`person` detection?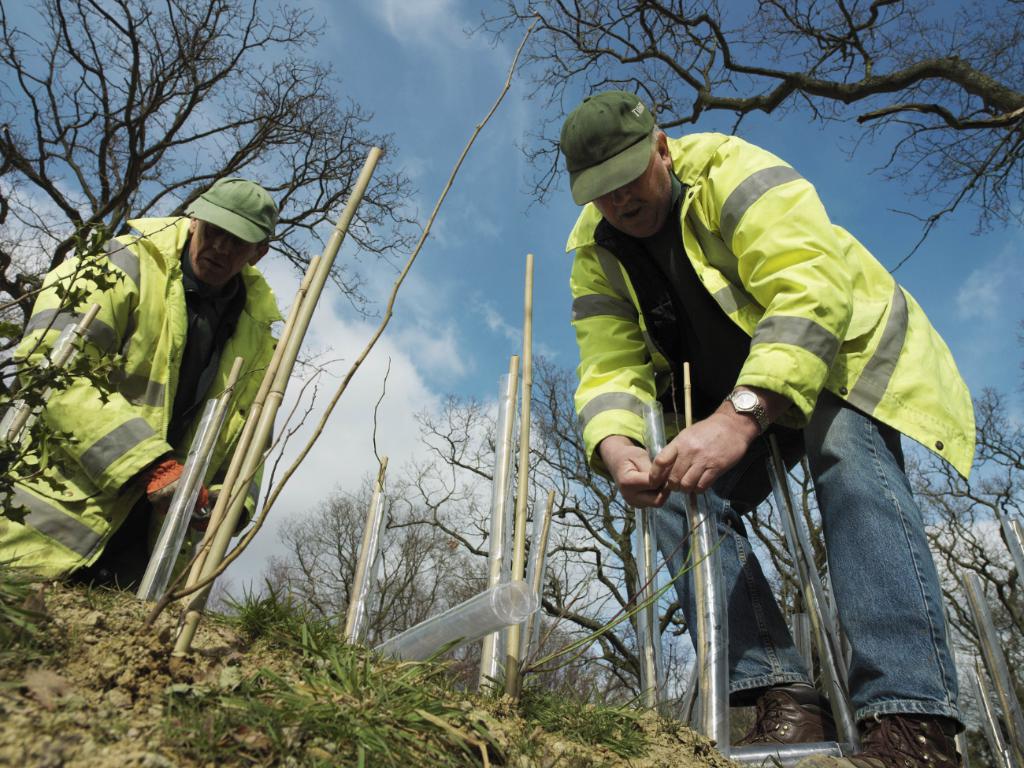
locate(571, 102, 973, 714)
